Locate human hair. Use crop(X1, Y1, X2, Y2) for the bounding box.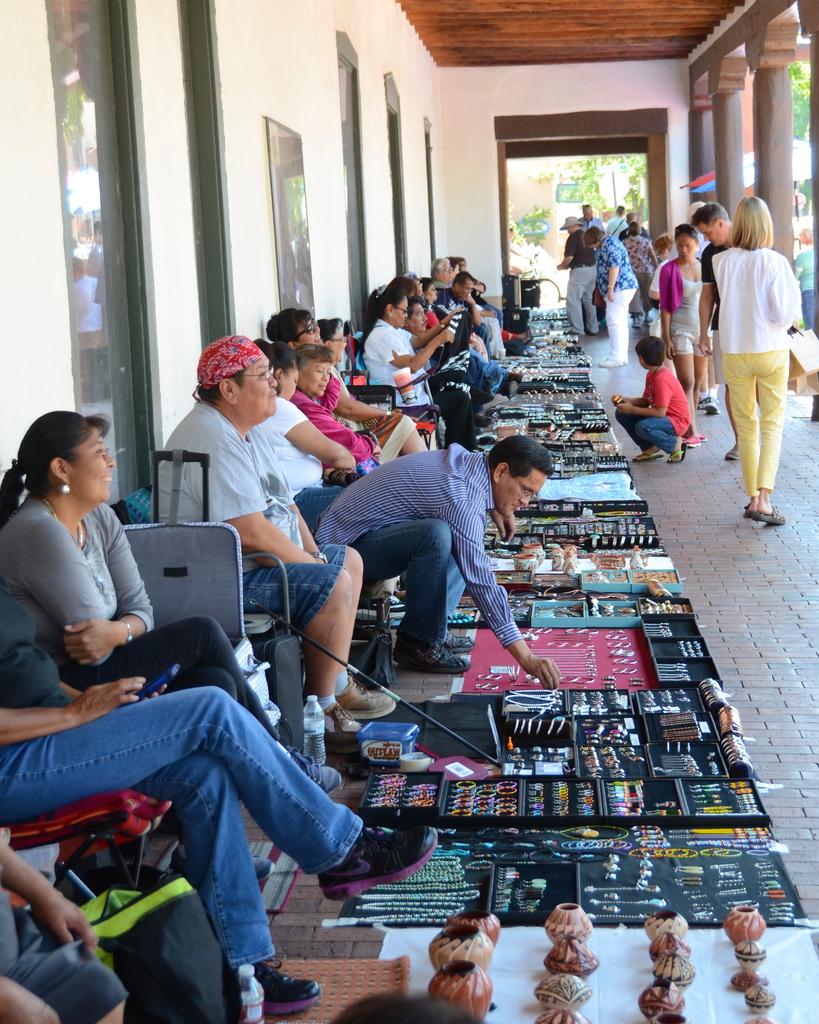
crop(287, 340, 333, 378).
